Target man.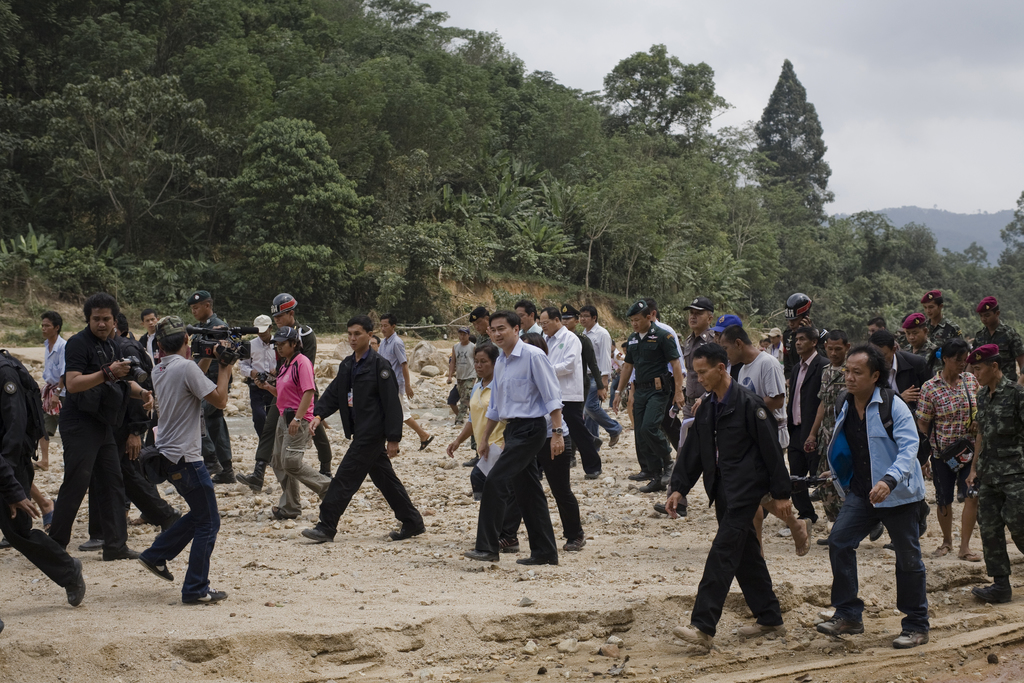
Target region: bbox=[902, 311, 938, 375].
